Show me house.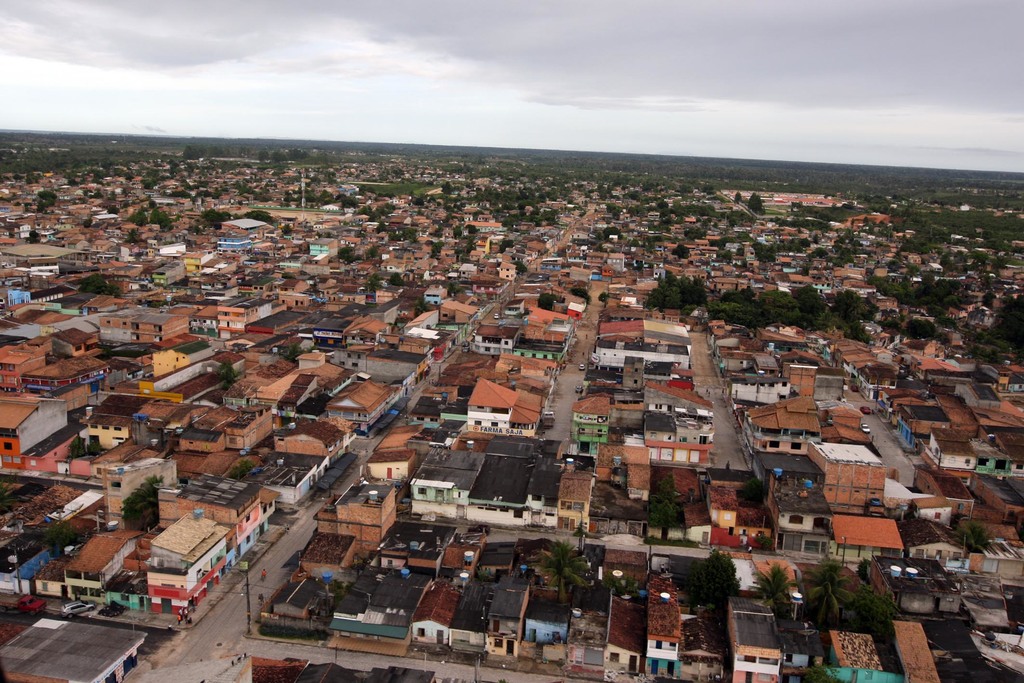
house is here: select_region(900, 516, 969, 577).
